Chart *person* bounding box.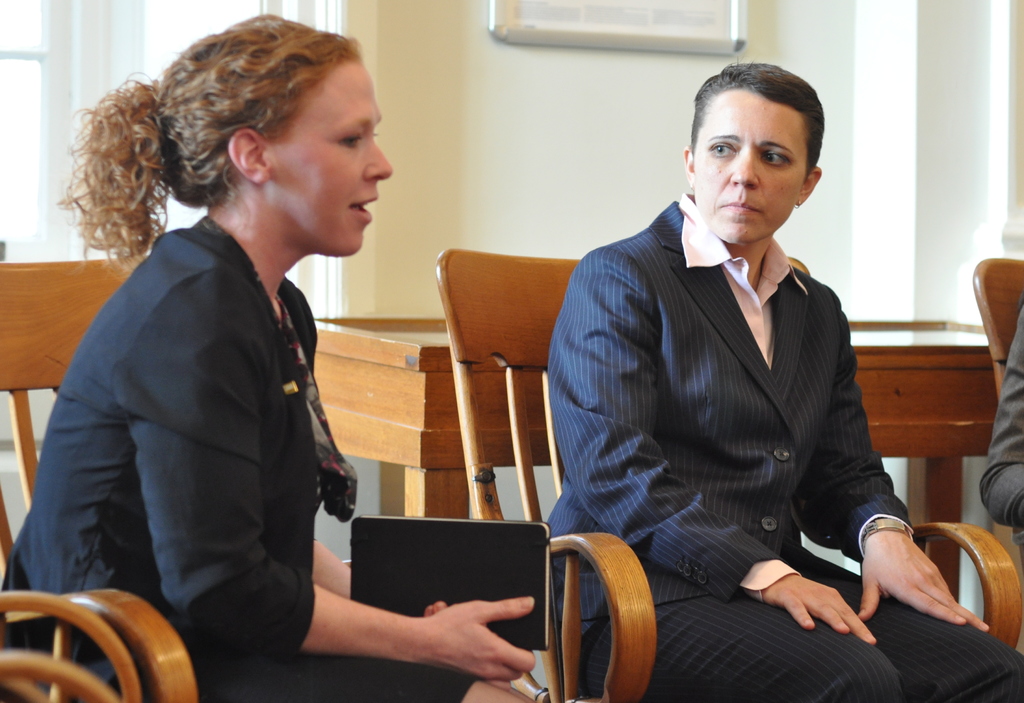
Charted: <region>0, 7, 538, 702</region>.
